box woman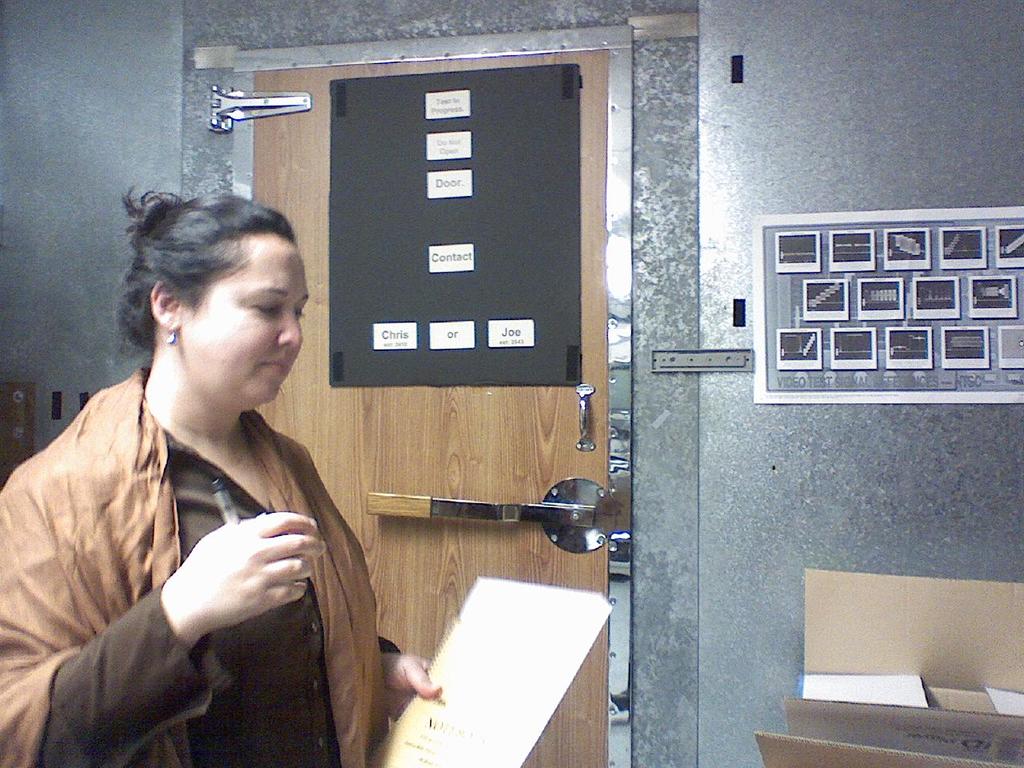
[39,166,383,767]
